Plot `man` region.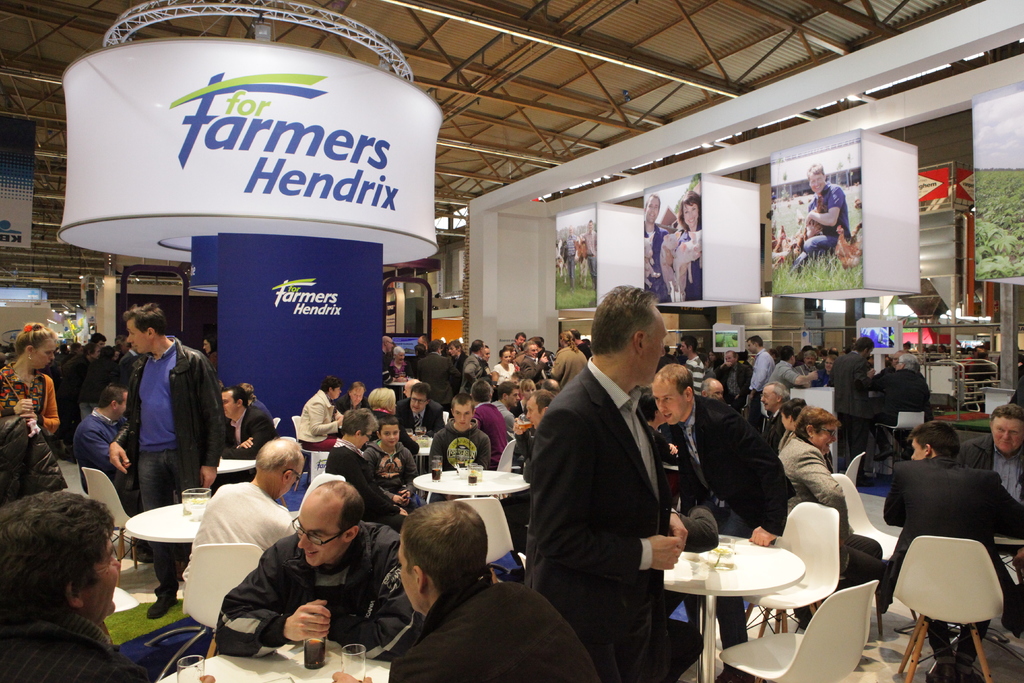
Plotted at <box>878,414,1023,682</box>.
